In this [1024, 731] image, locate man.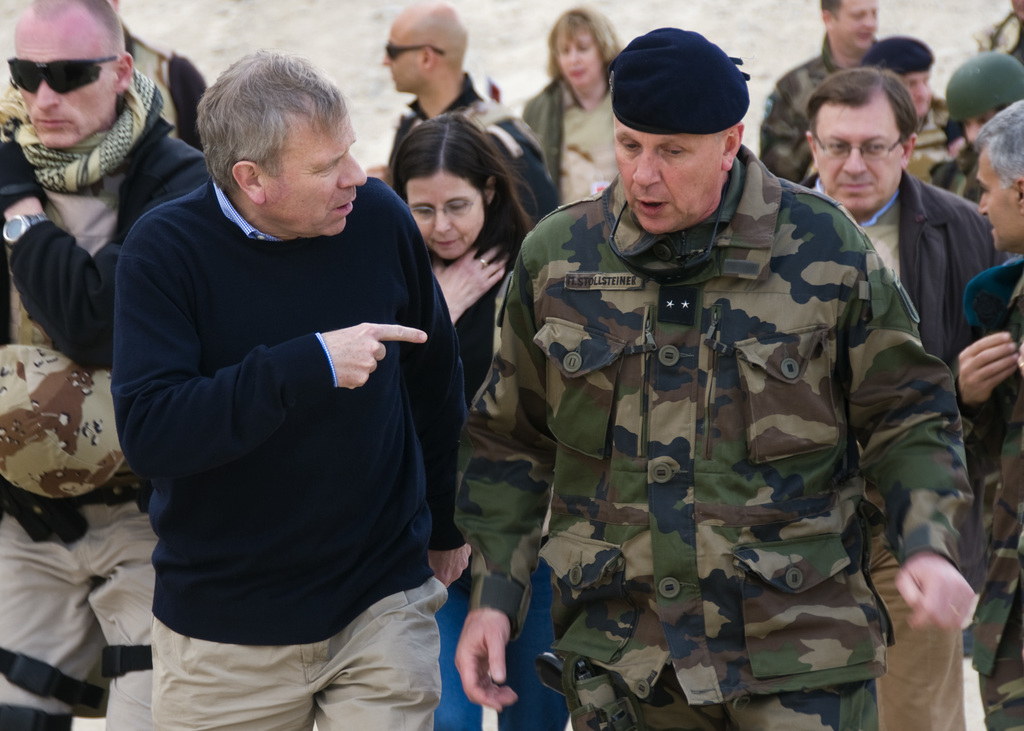
Bounding box: crop(947, 93, 1023, 730).
